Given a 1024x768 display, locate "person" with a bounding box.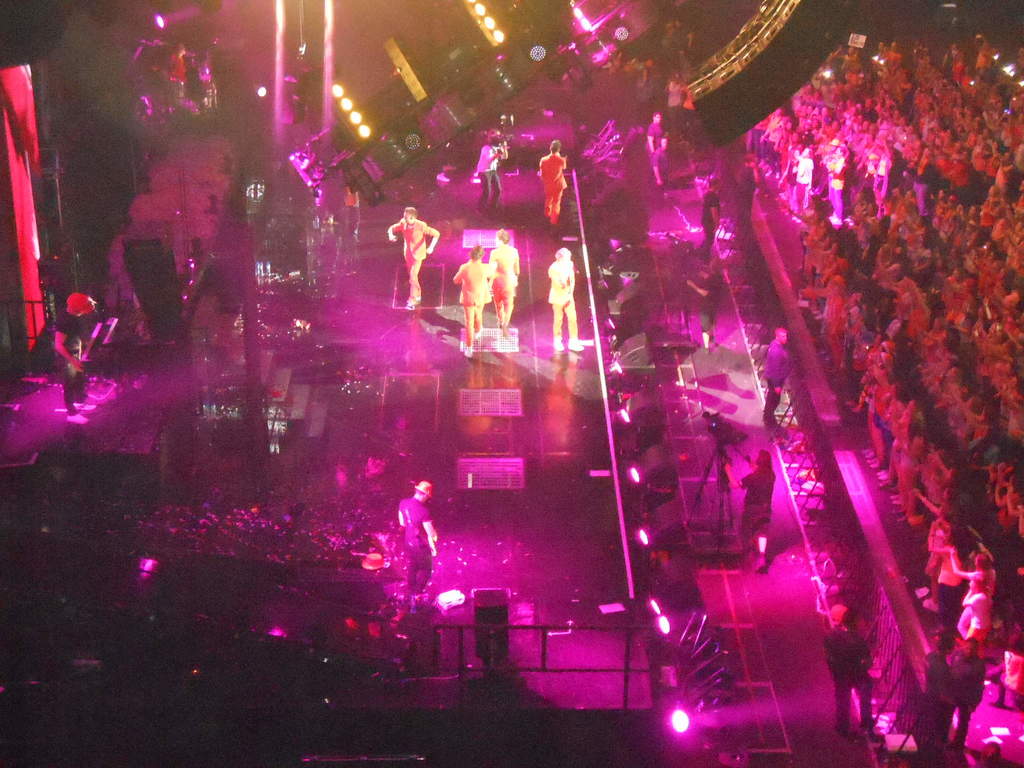
Located: [left=636, top=67, right=656, bottom=109].
